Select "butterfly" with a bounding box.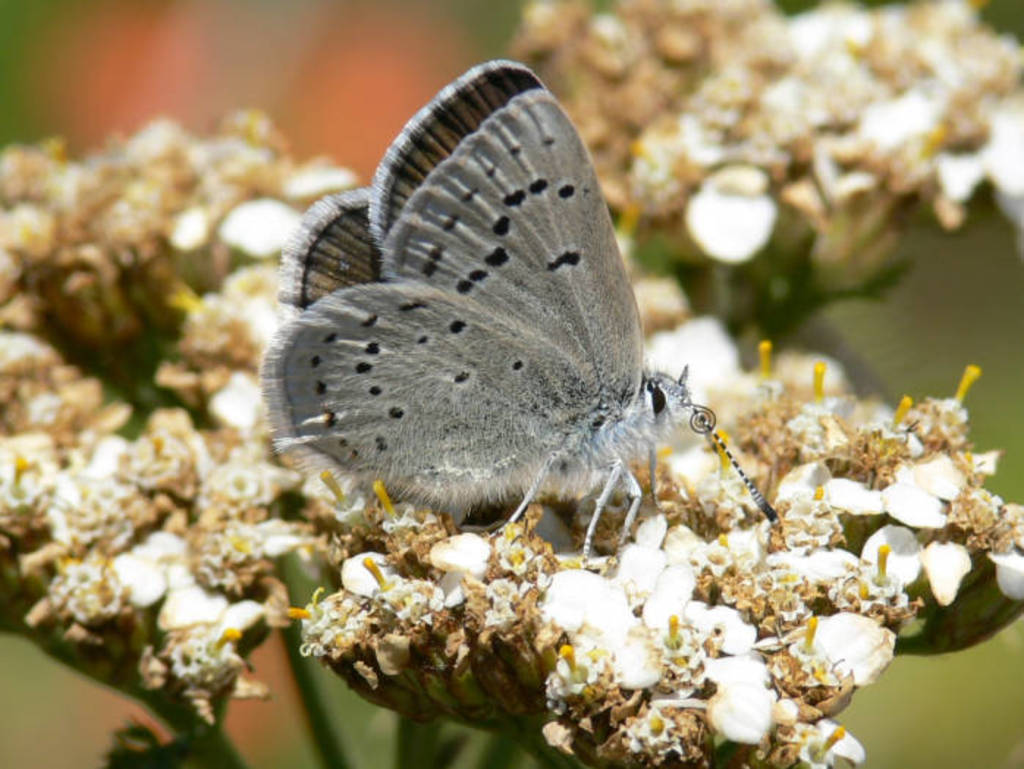
box=[270, 69, 783, 552].
